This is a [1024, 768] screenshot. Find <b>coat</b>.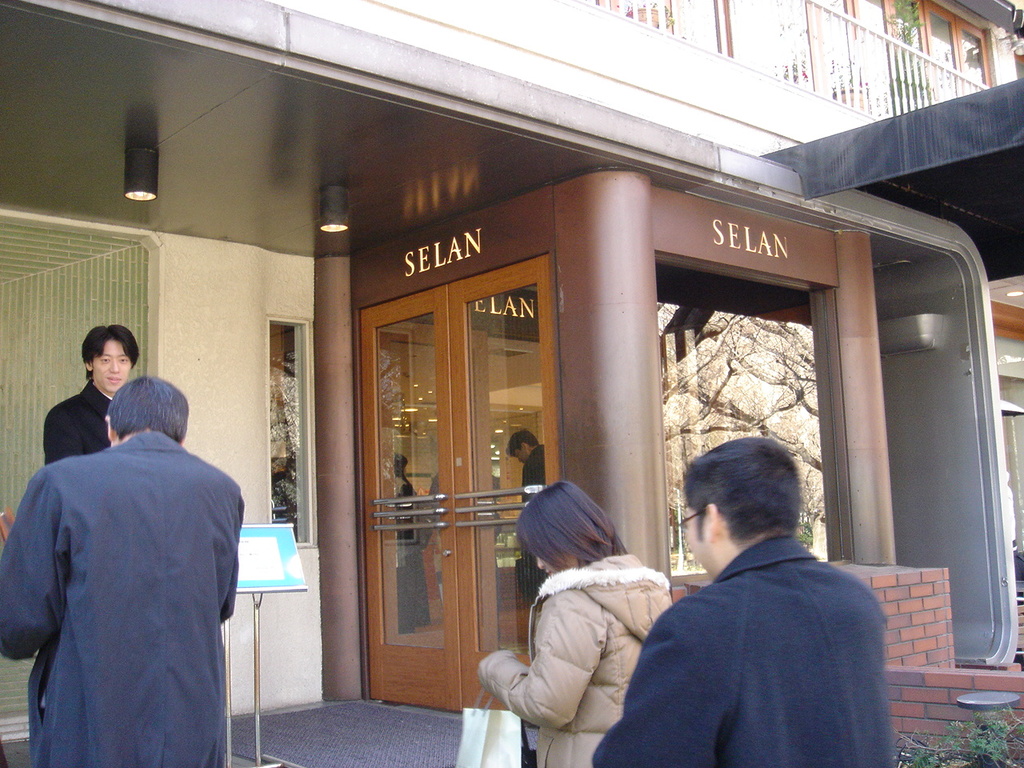
Bounding box: bbox=[584, 514, 888, 767].
